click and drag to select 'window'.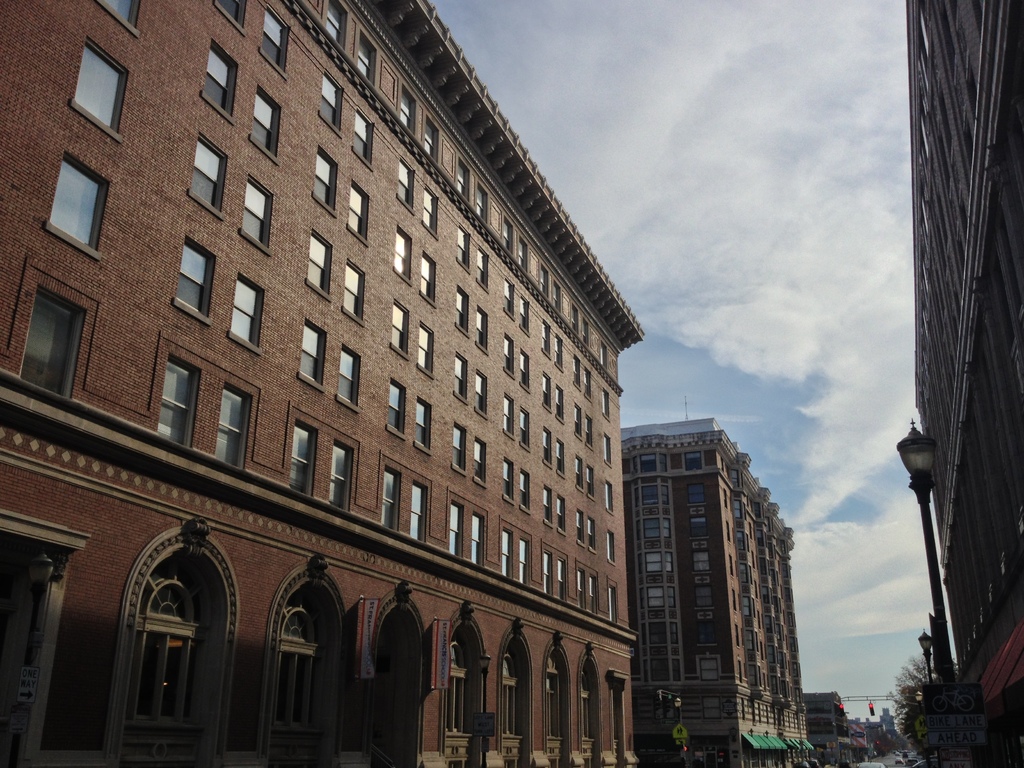
Selection: bbox(188, 133, 232, 212).
